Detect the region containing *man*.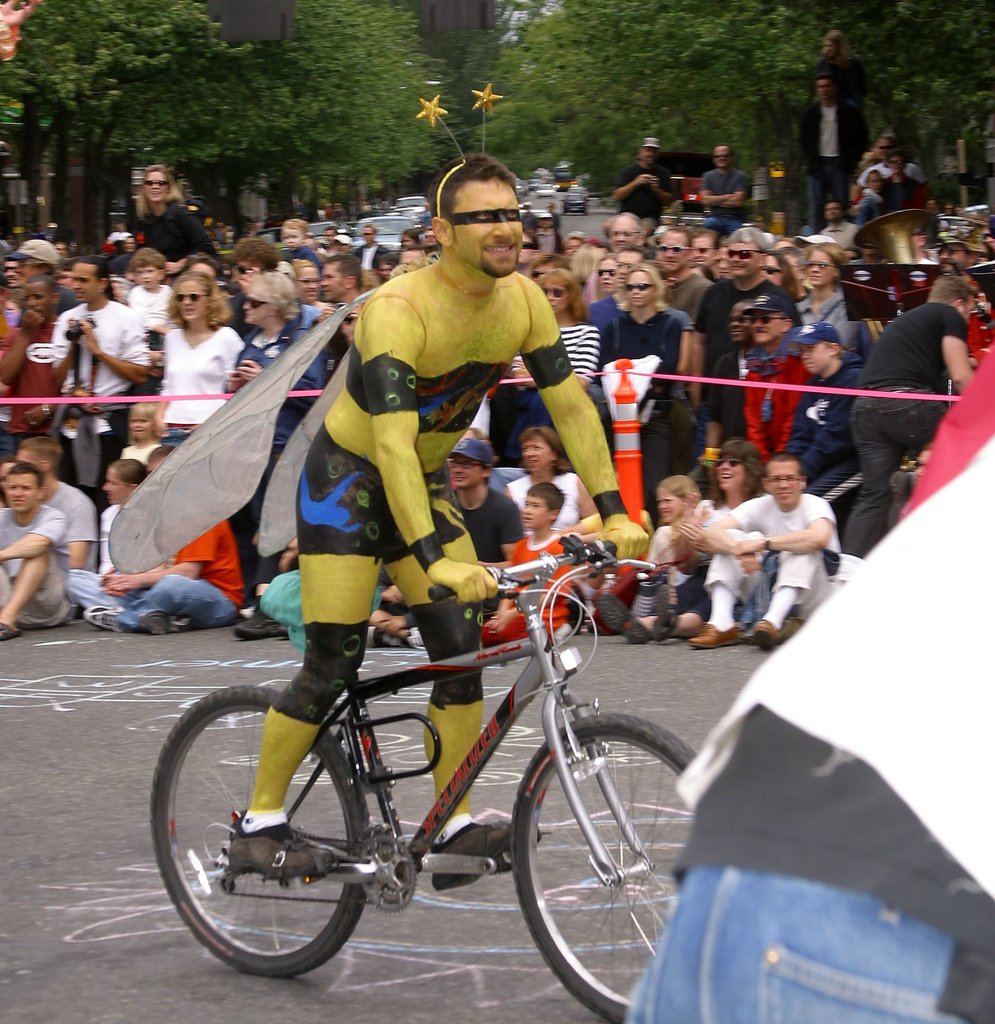
detection(737, 297, 814, 483).
